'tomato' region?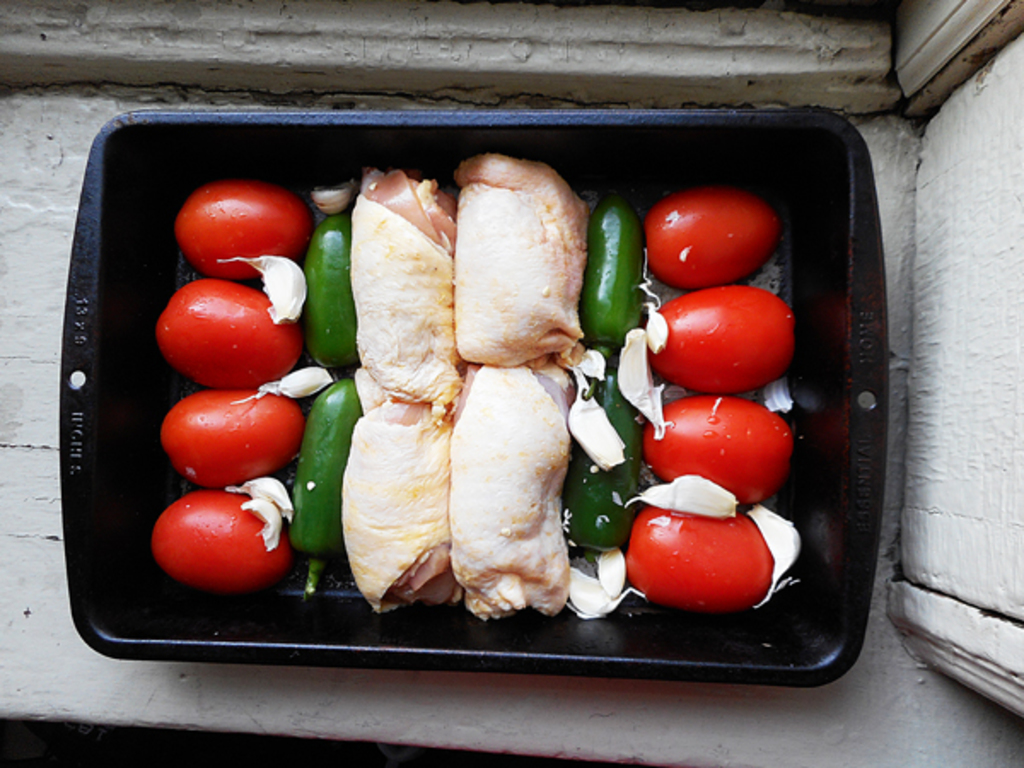
bbox=(649, 393, 794, 507)
